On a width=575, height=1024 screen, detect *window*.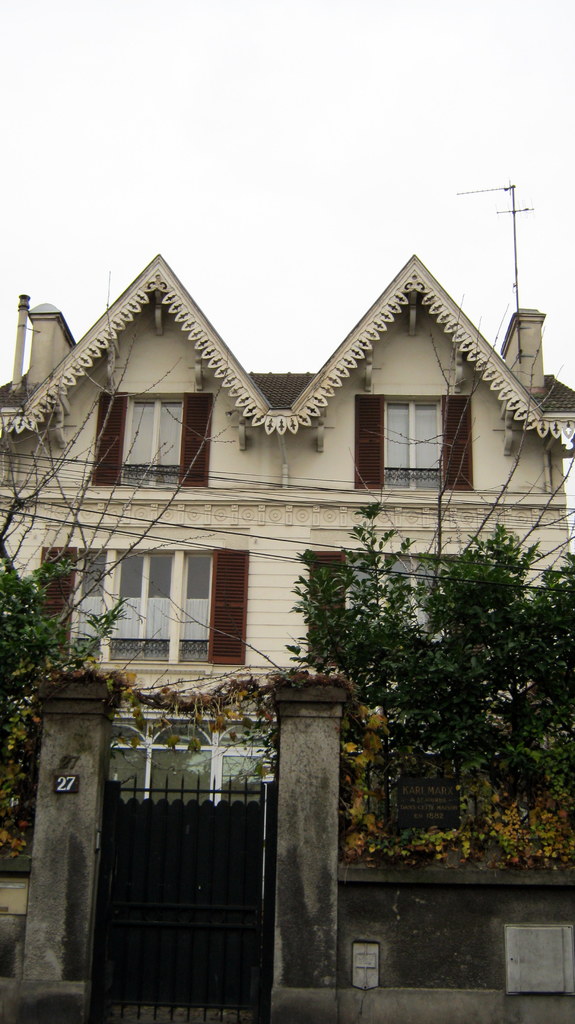
<region>94, 388, 216, 503</region>.
